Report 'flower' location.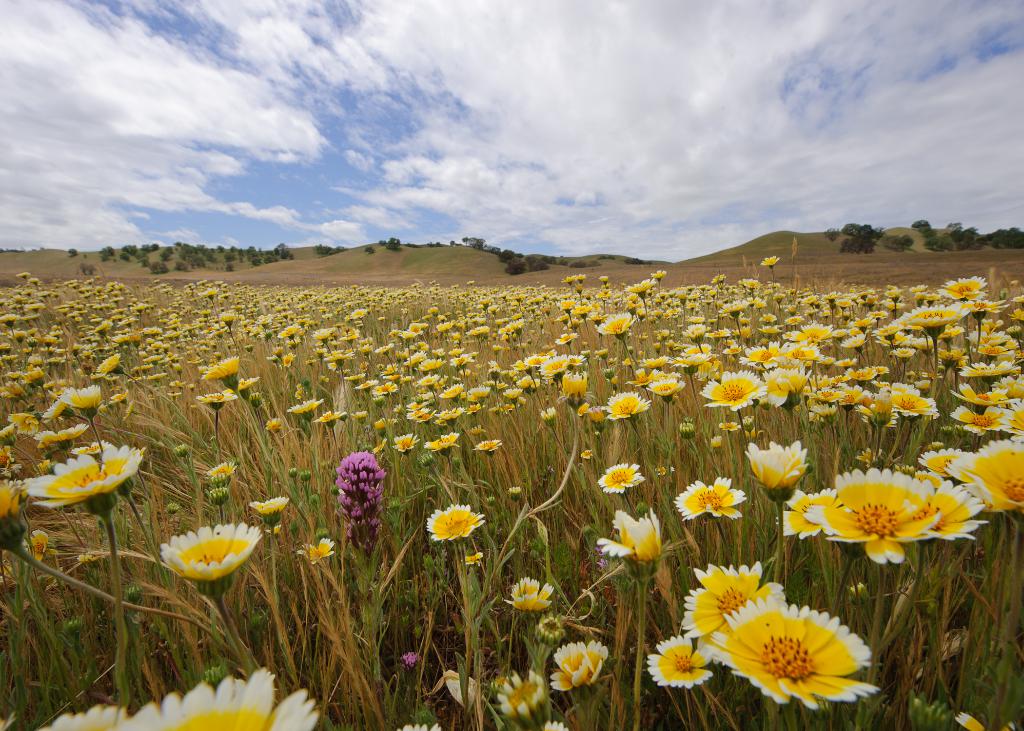
Report: locate(423, 671, 486, 714).
